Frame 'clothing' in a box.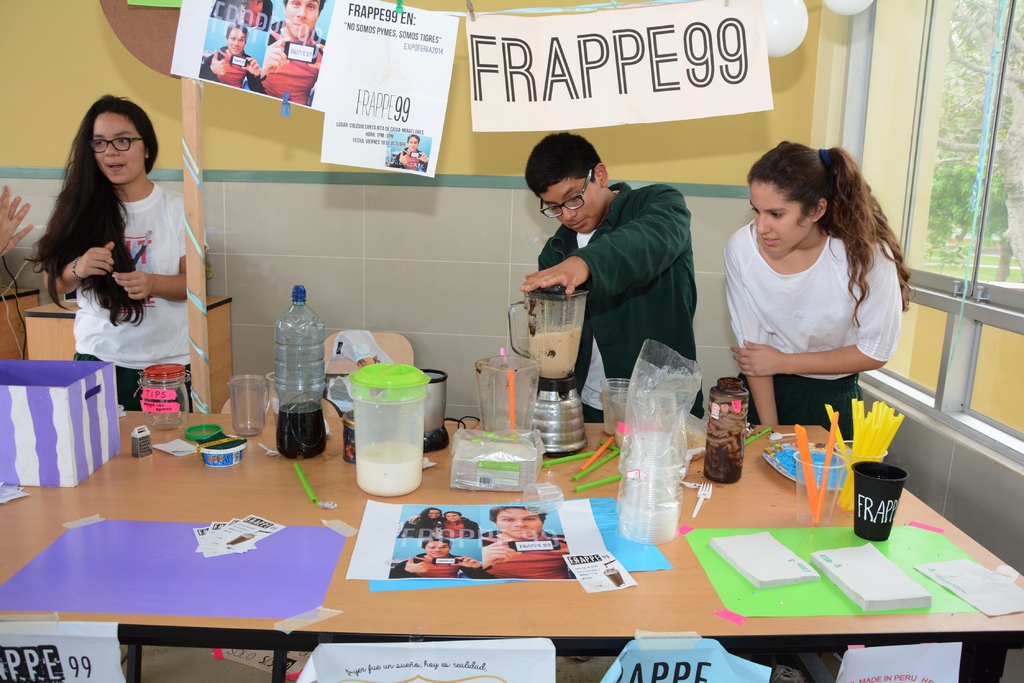
[388, 146, 429, 170].
